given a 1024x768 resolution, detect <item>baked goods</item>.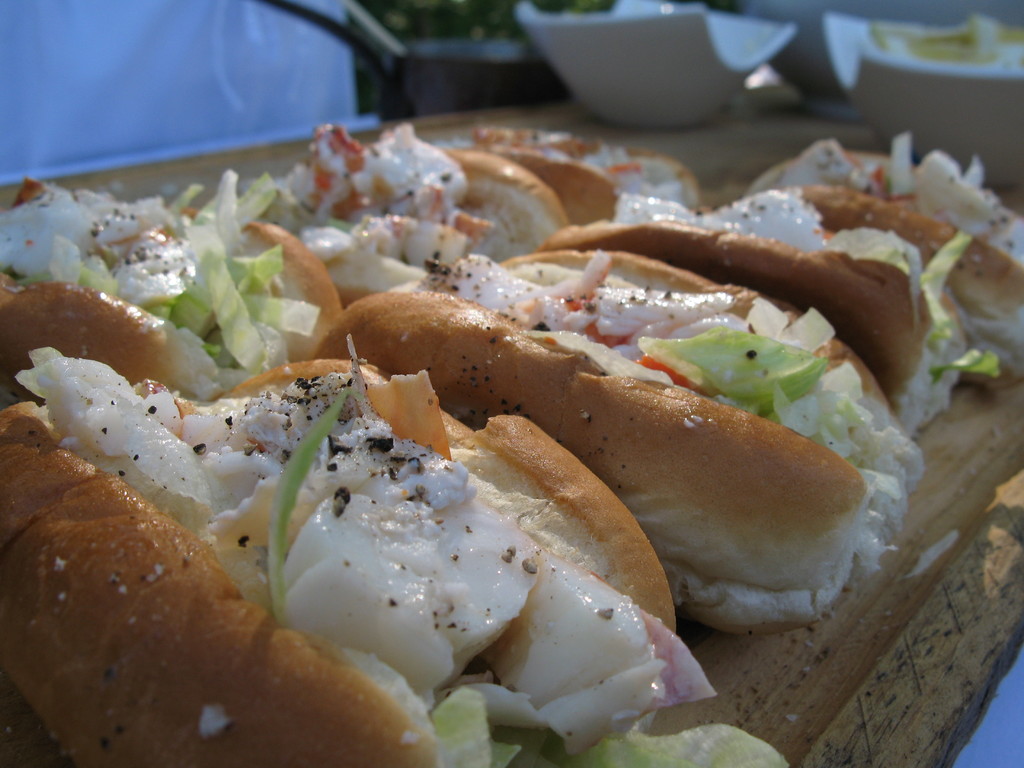
{"x1": 0, "y1": 352, "x2": 689, "y2": 767}.
